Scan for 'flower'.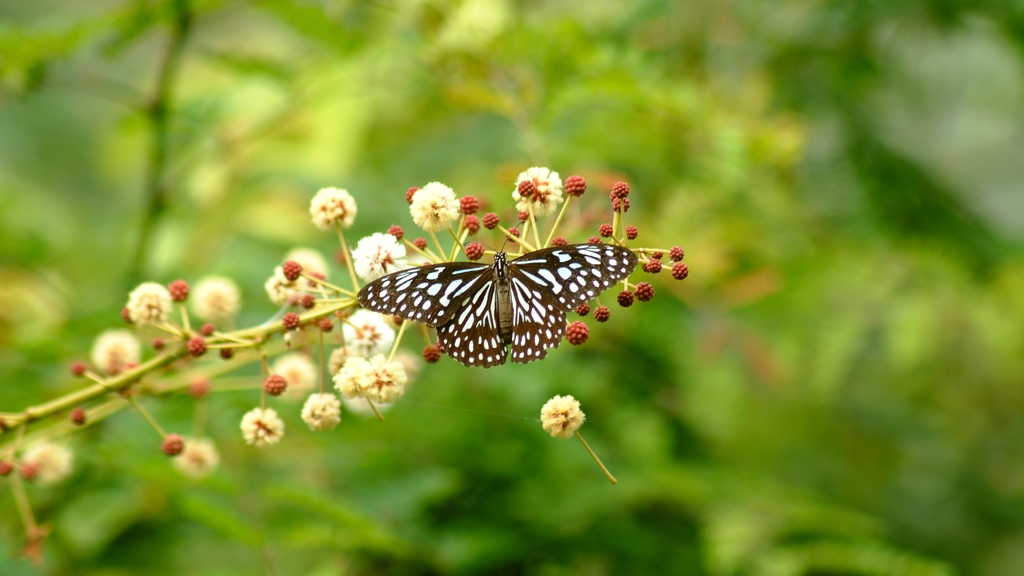
Scan result: bbox=(399, 174, 463, 230).
